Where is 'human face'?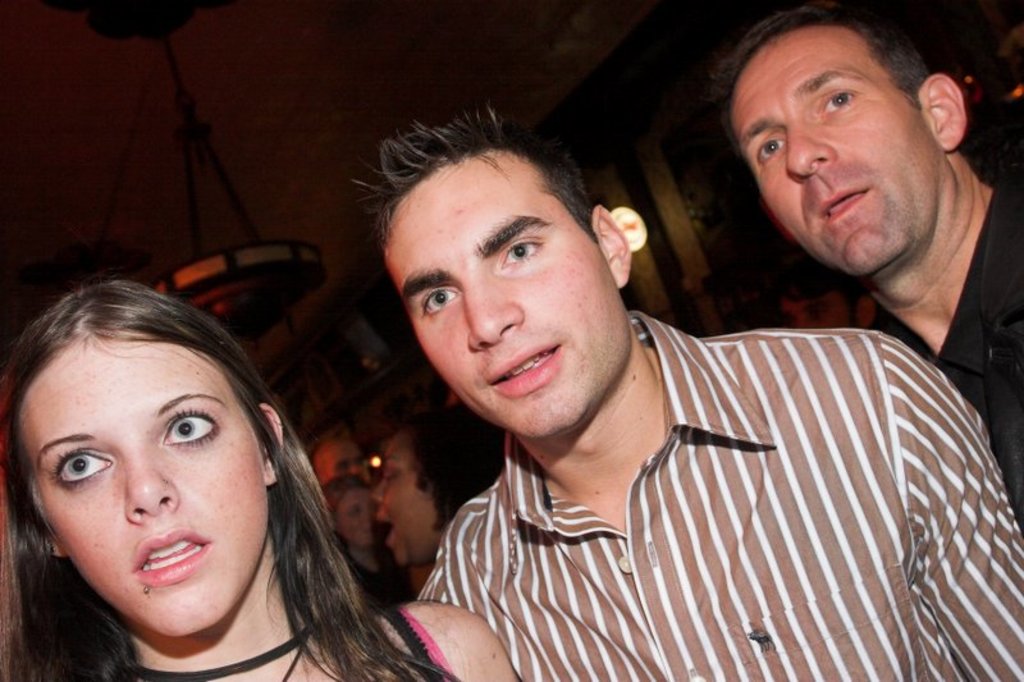
<bbox>376, 155, 634, 434</bbox>.
